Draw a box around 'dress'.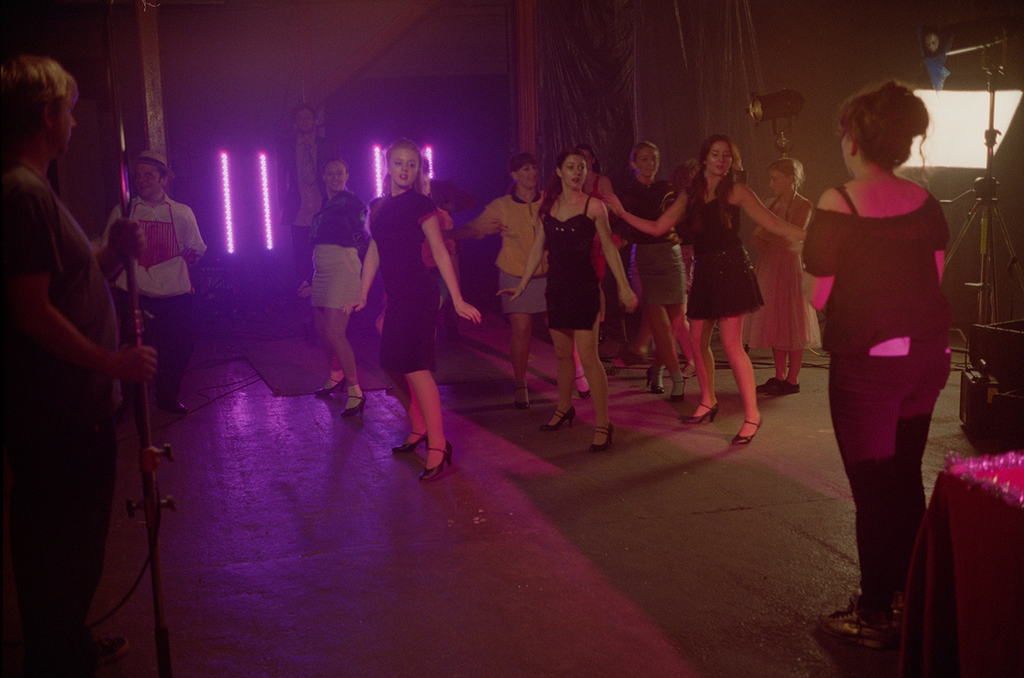
pyautogui.locateOnScreen(684, 187, 761, 318).
